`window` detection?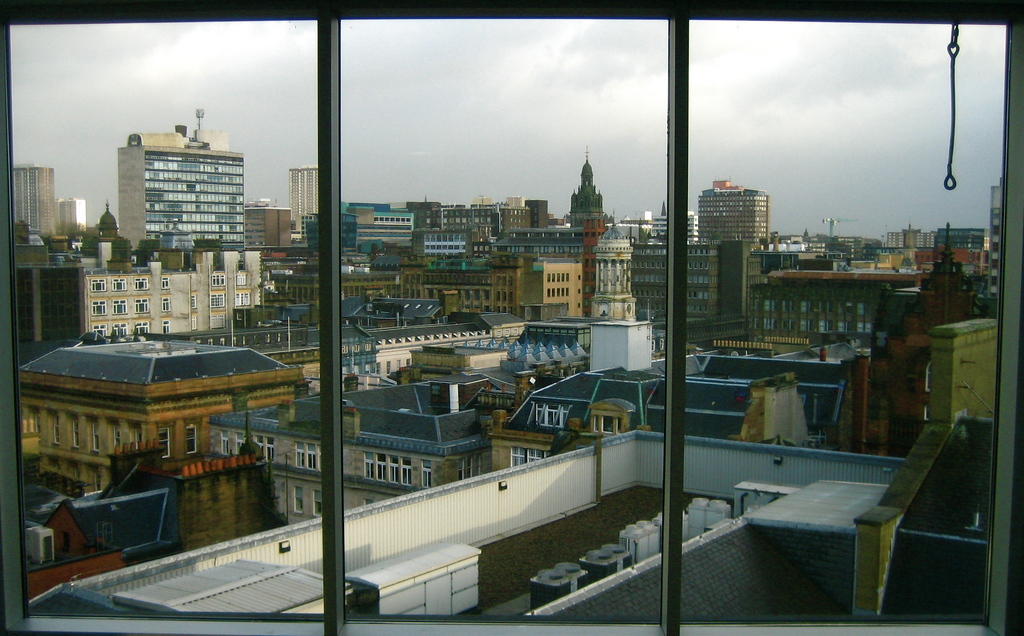
bbox(135, 323, 152, 333)
